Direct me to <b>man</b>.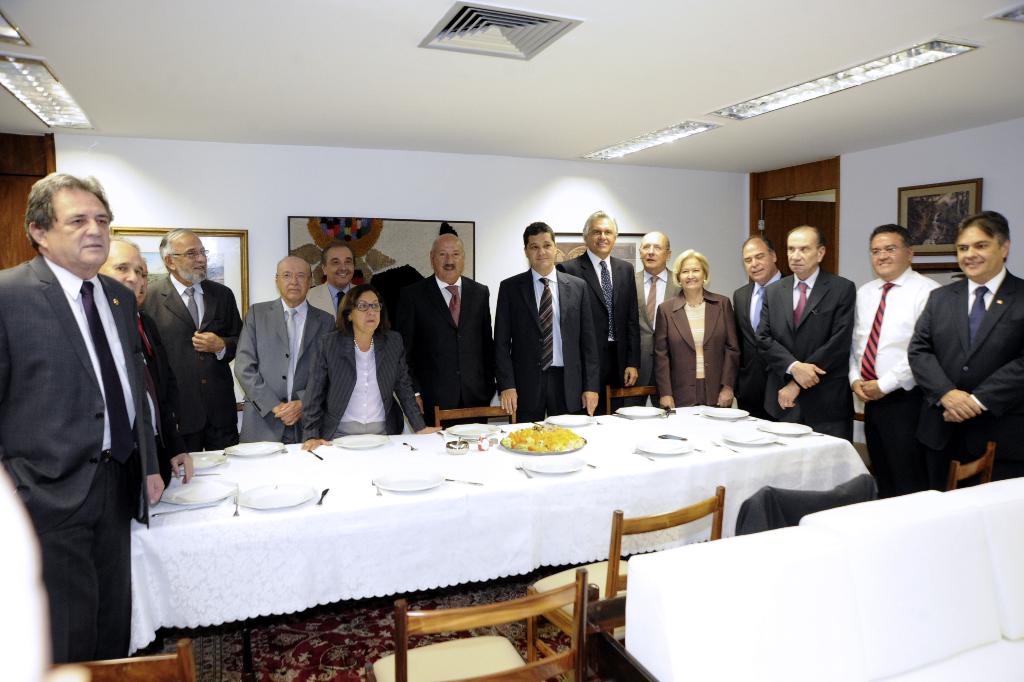
Direction: bbox(902, 202, 1023, 495).
